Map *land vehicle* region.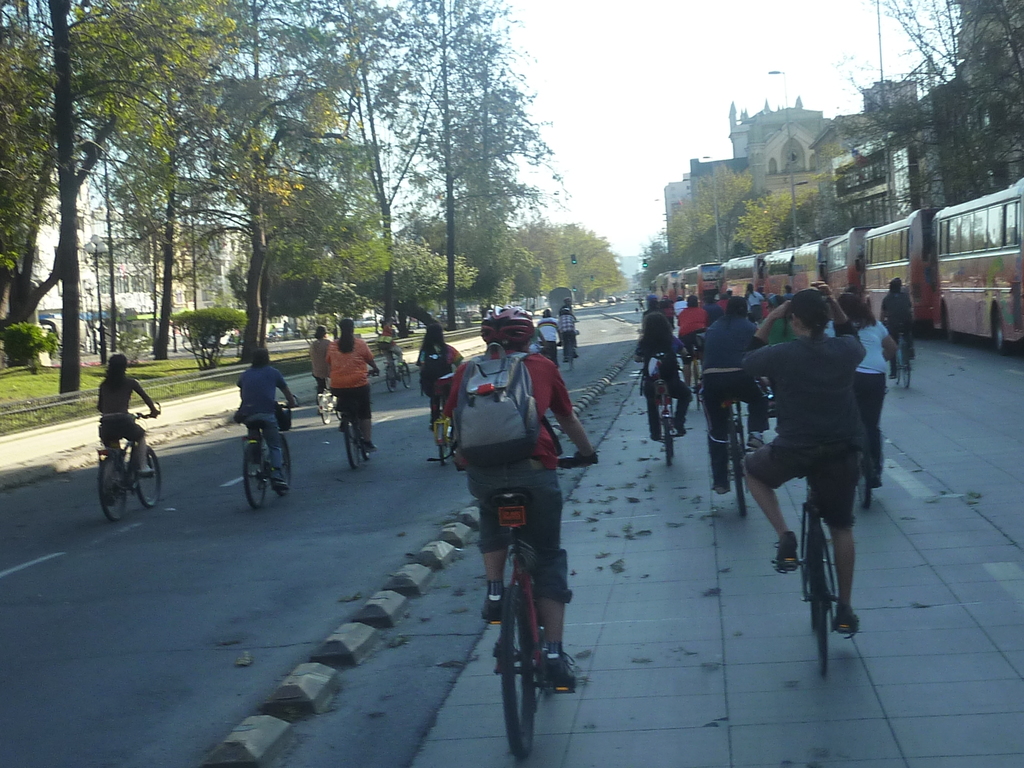
Mapped to (860,206,941,337).
